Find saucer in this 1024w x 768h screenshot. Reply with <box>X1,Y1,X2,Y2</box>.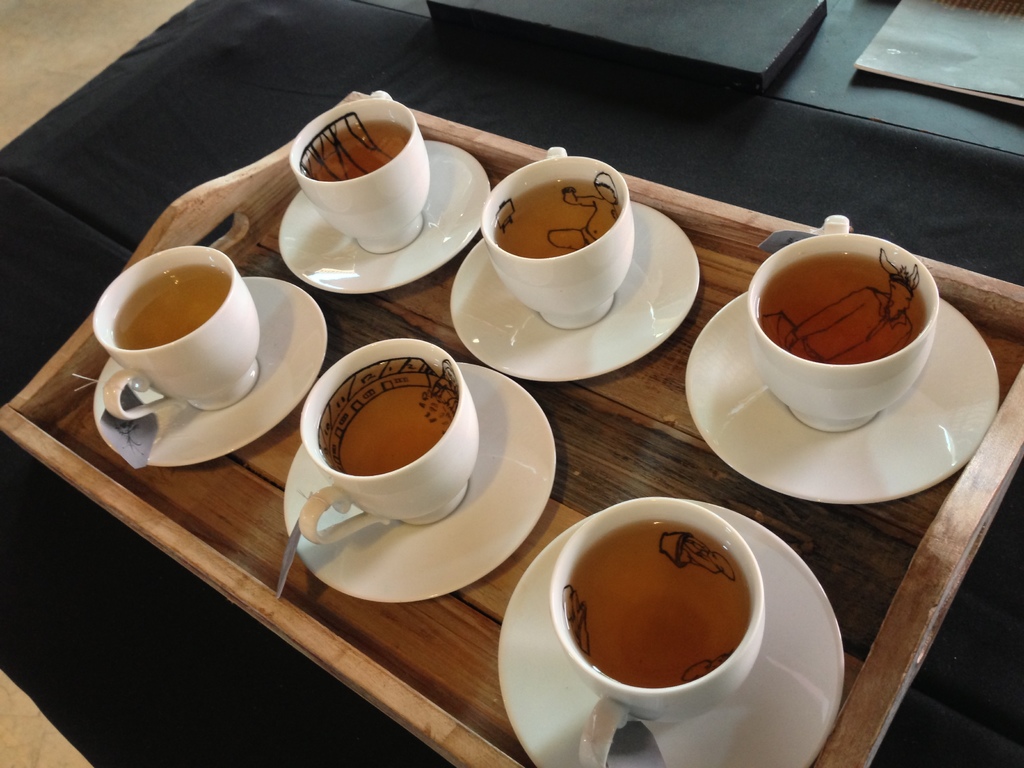
<box>285,361,551,605</box>.
